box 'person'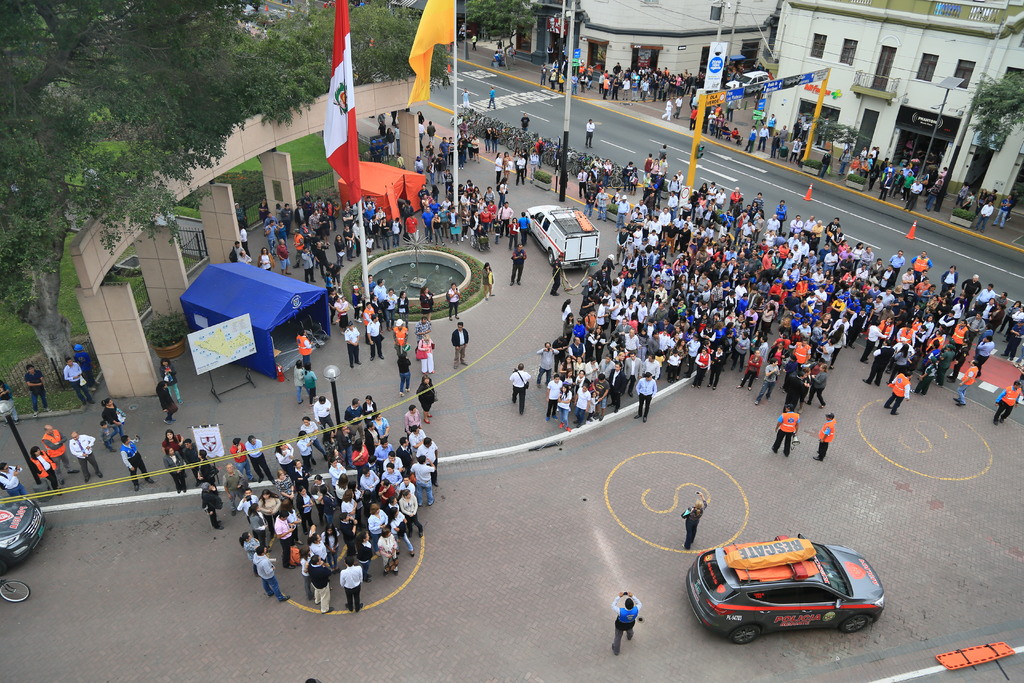
box=[680, 488, 709, 550]
